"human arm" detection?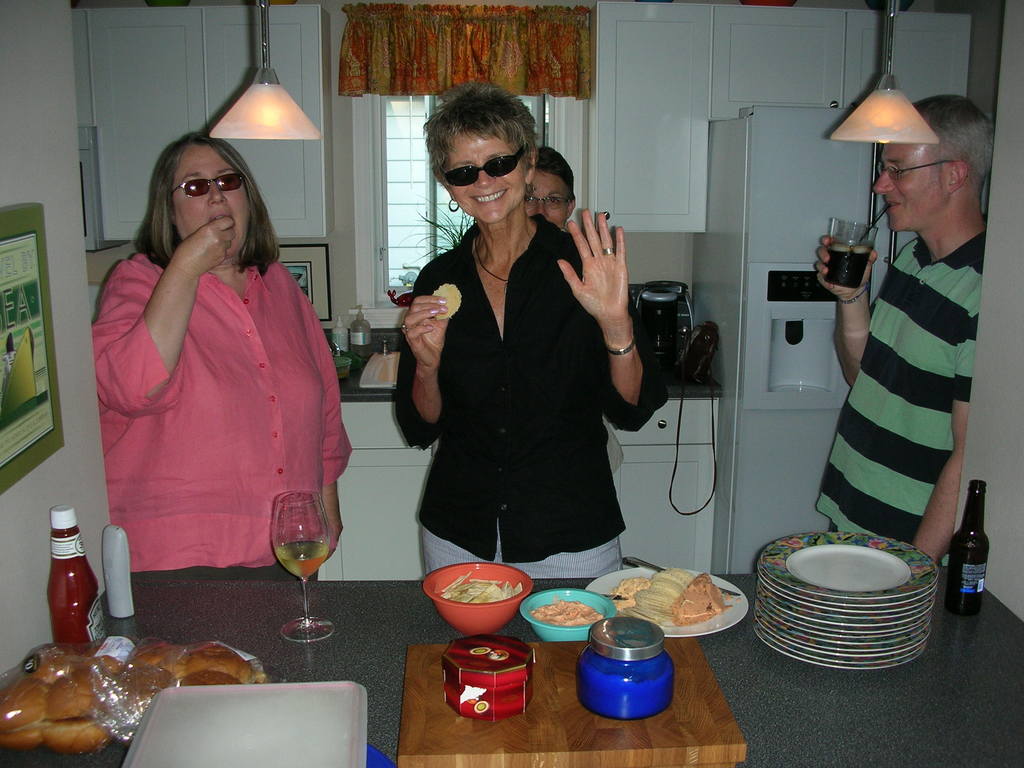
box=[911, 309, 980, 566]
